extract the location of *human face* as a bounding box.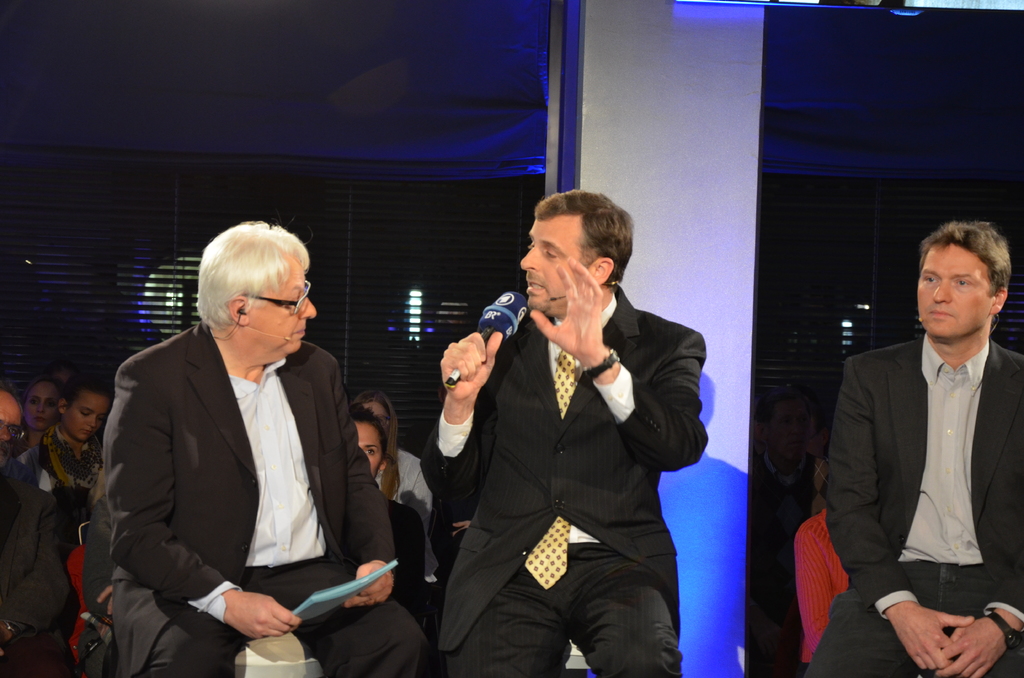
917,246,993,337.
